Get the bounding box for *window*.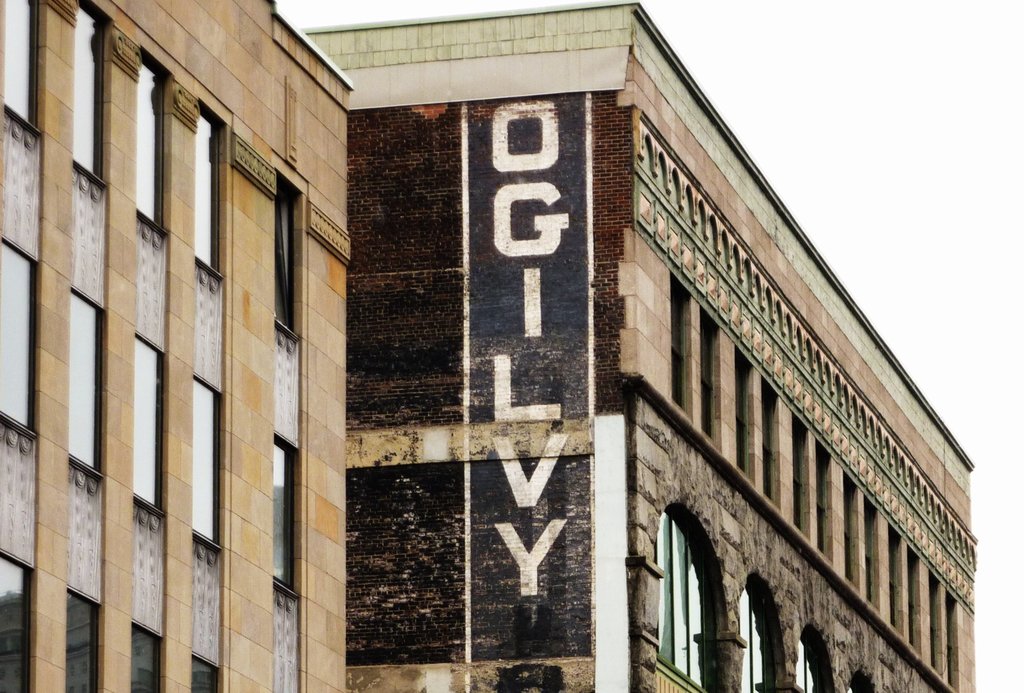
[x1=140, y1=50, x2=179, y2=241].
